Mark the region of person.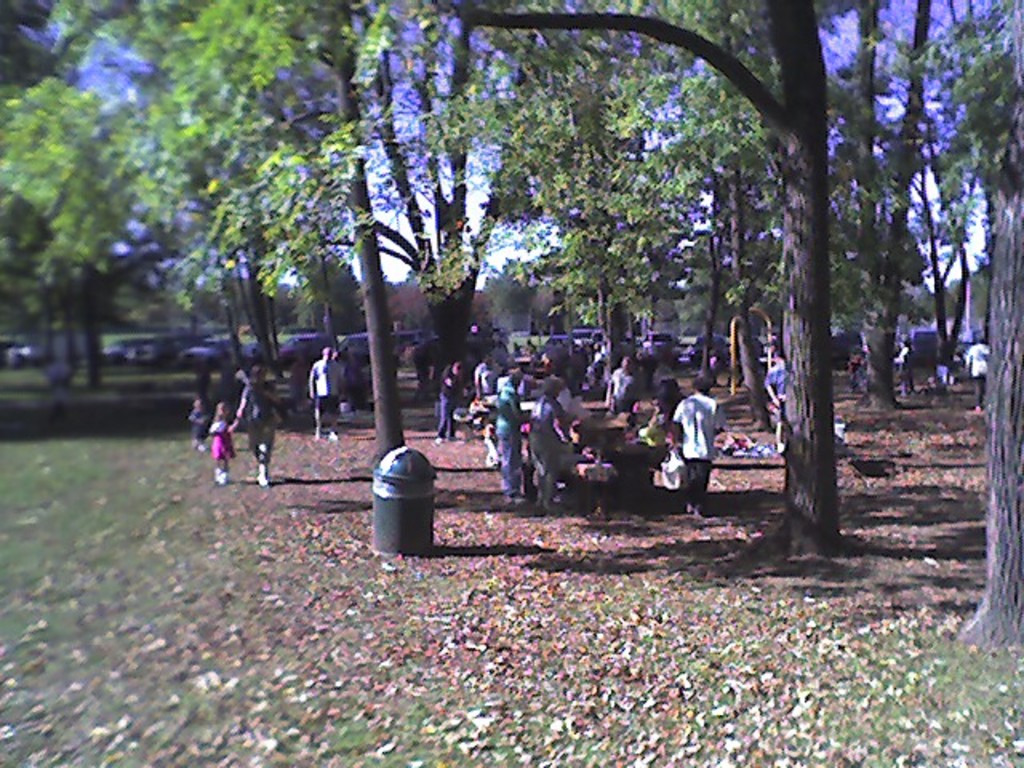
Region: {"x1": 893, "y1": 342, "x2": 914, "y2": 406}.
